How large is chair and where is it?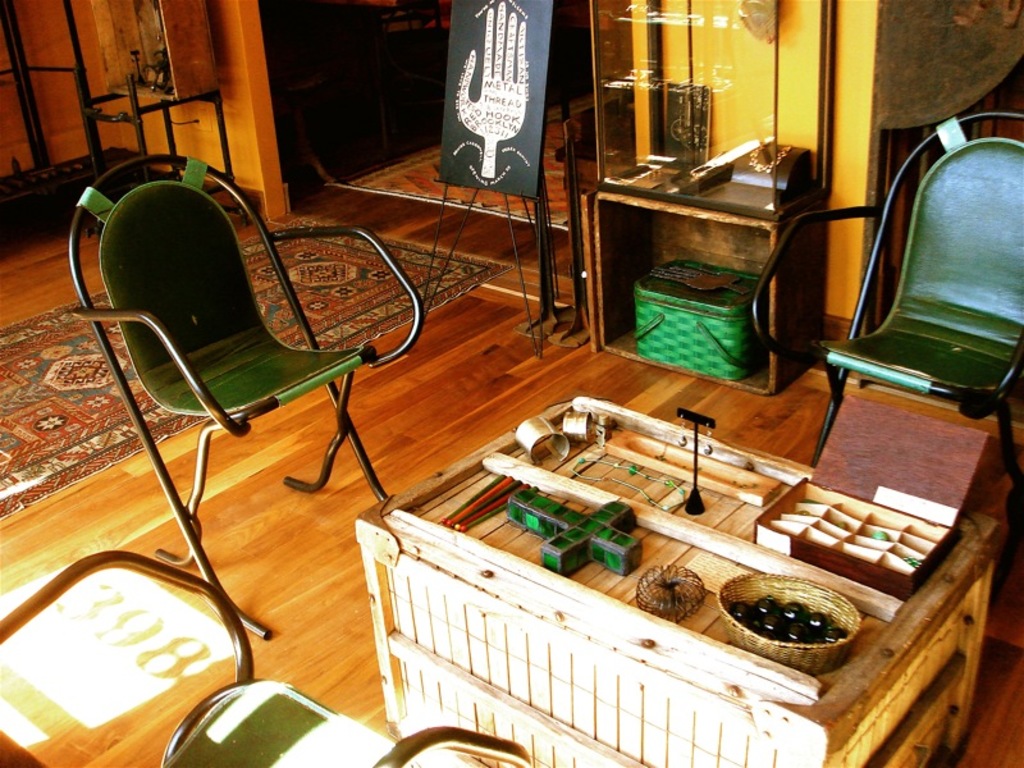
Bounding box: detection(0, 549, 538, 767).
